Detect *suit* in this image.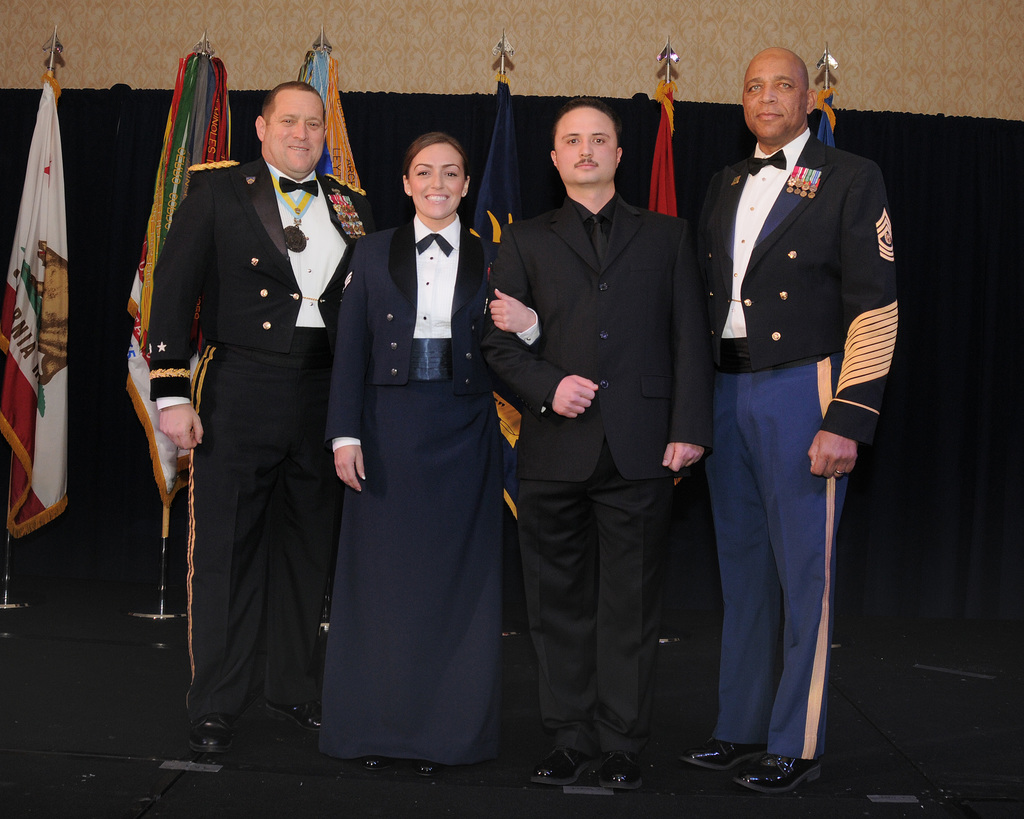
Detection: 506:87:694:763.
